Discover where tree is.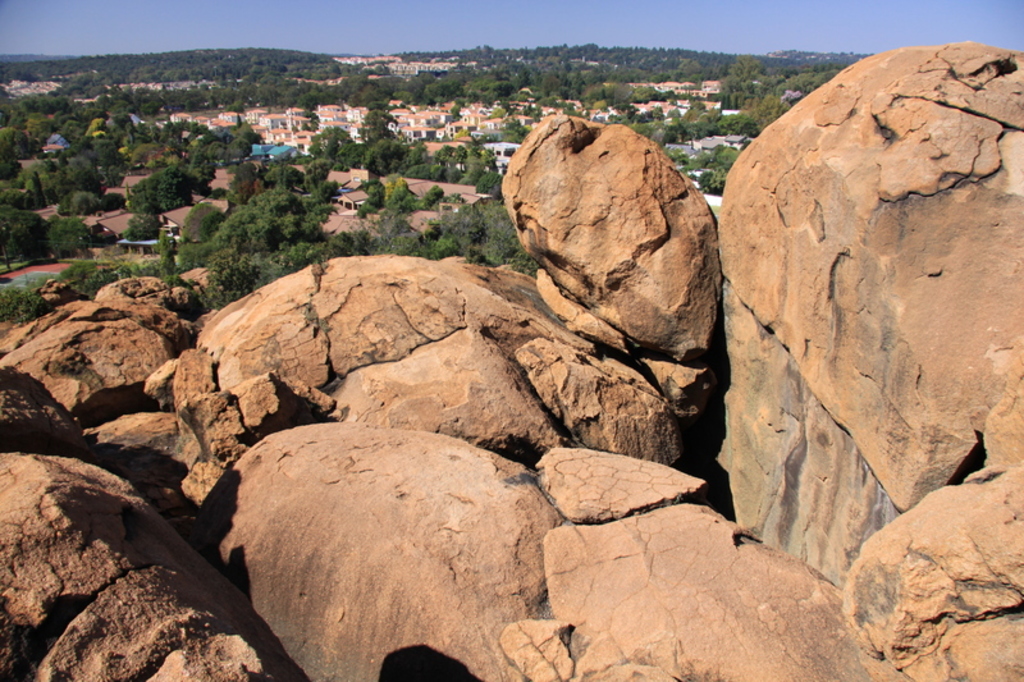
Discovered at region(225, 186, 333, 243).
